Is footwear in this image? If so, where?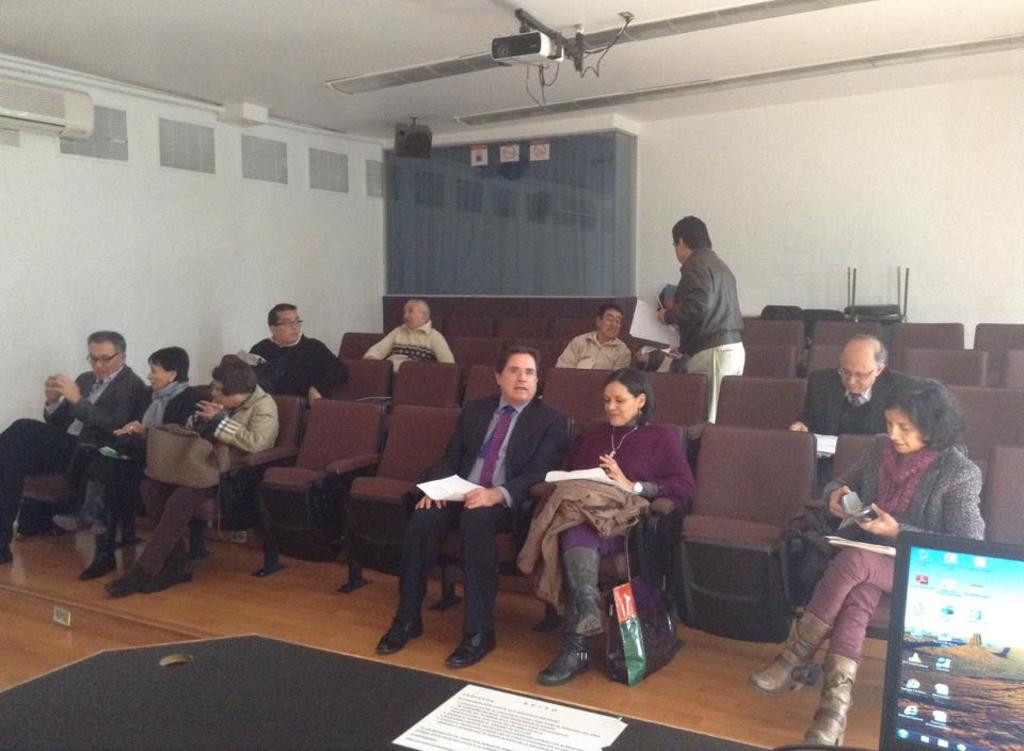
Yes, at <box>380,604,437,658</box>.
